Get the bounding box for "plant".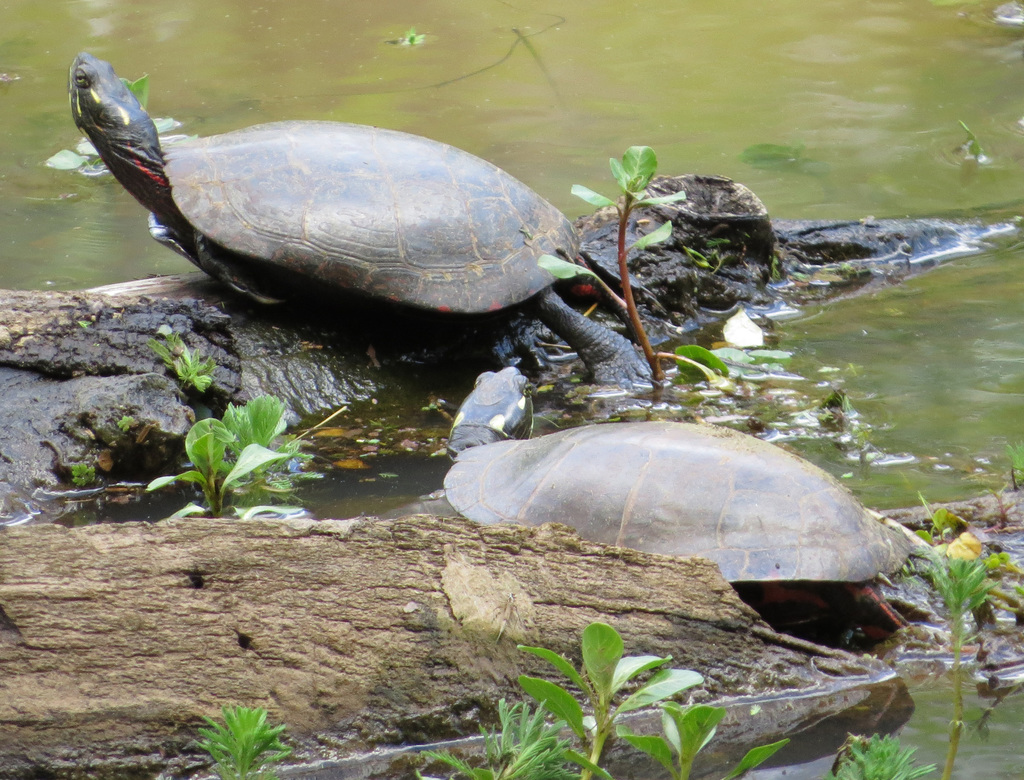
region(147, 331, 220, 391).
